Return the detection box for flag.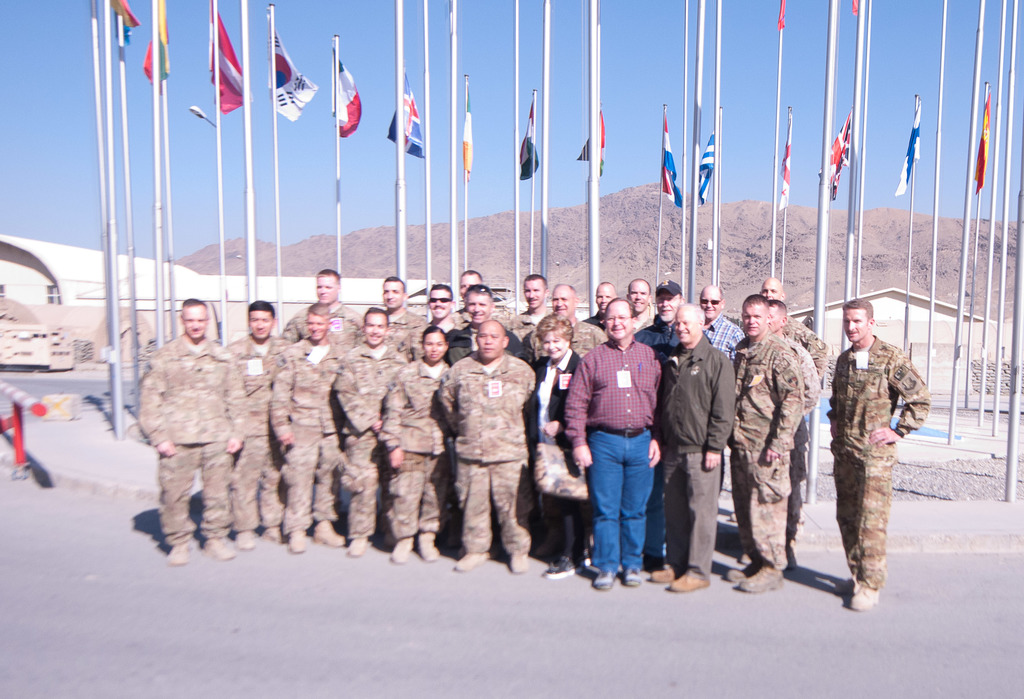
[513,93,540,188].
